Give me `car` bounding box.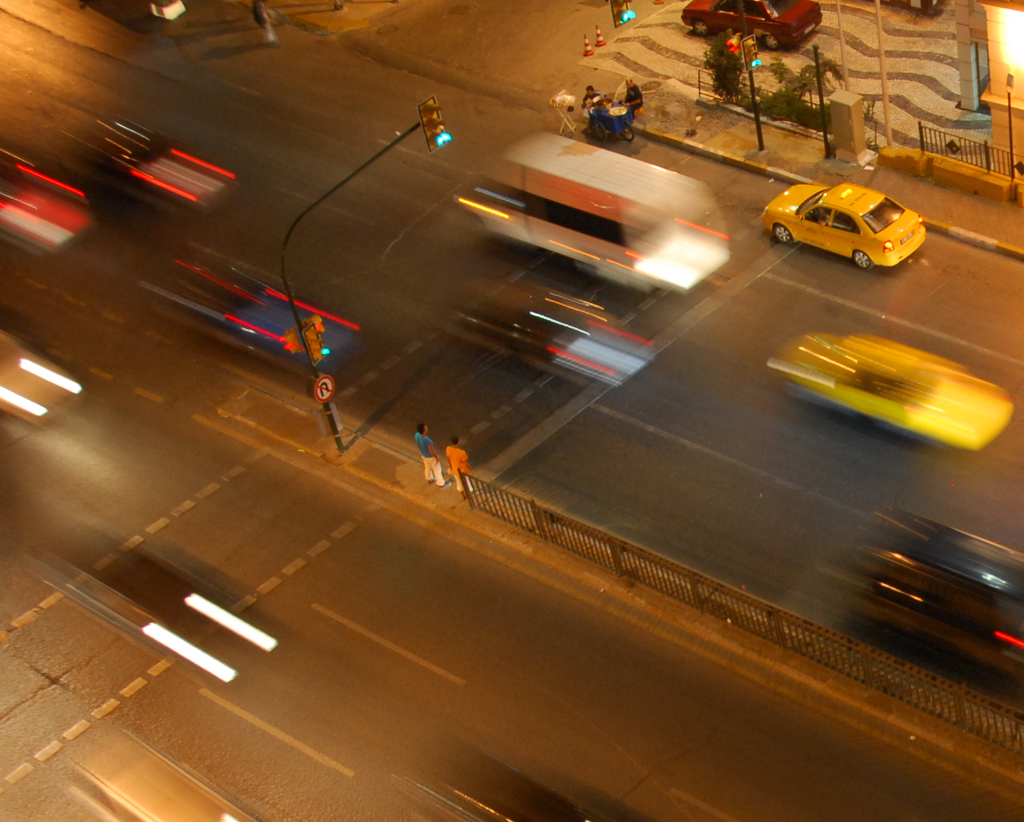
<bbox>761, 184, 926, 274</bbox>.
